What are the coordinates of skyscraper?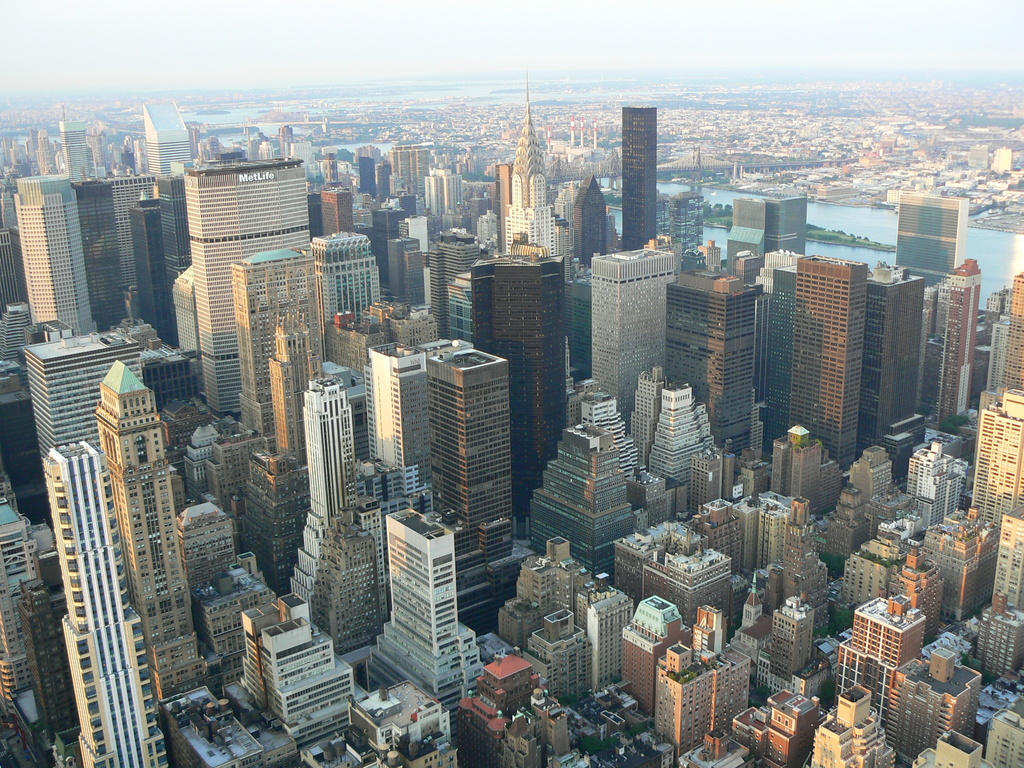
pyautogui.locateOnScreen(56, 121, 91, 180).
